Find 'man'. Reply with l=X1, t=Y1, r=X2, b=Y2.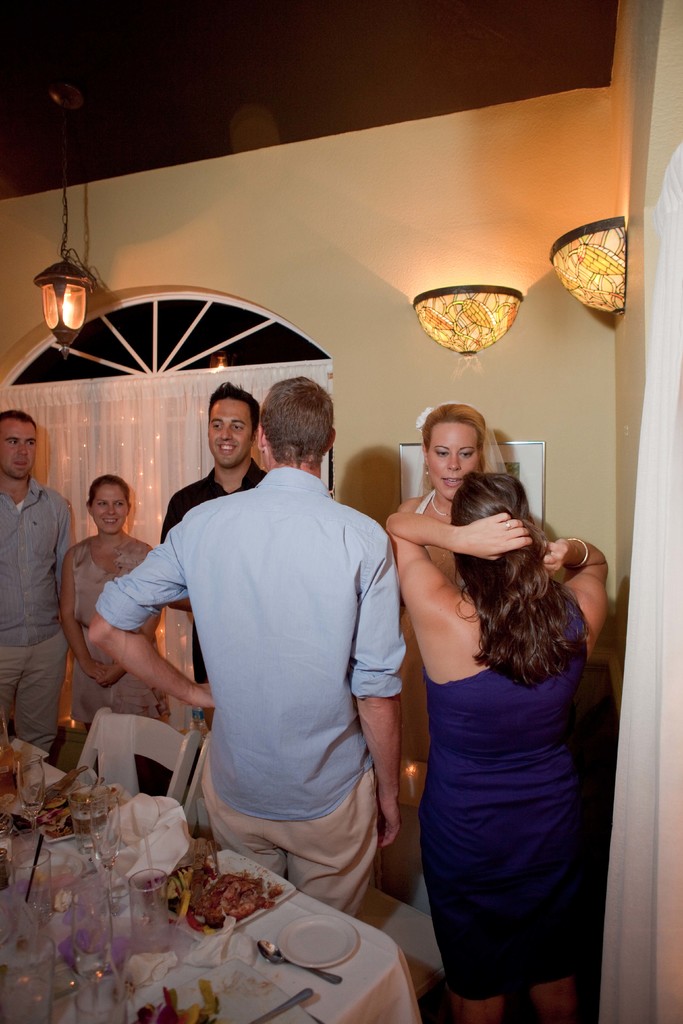
l=155, t=376, r=272, b=685.
